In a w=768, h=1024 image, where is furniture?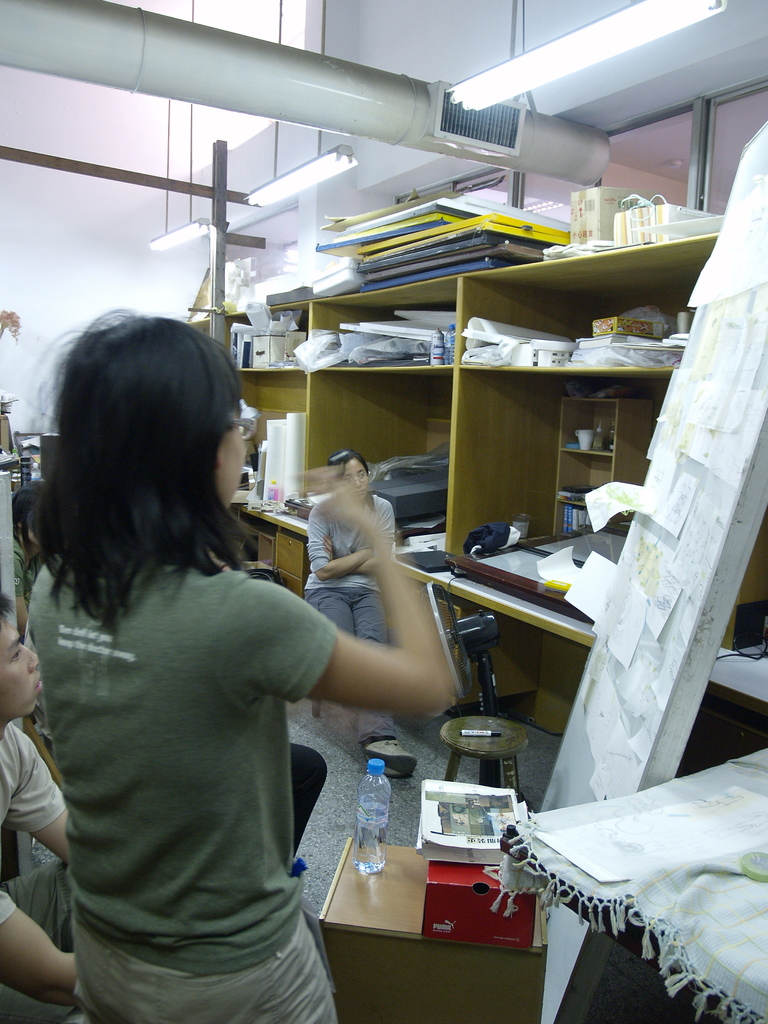
[317, 840, 548, 1023].
